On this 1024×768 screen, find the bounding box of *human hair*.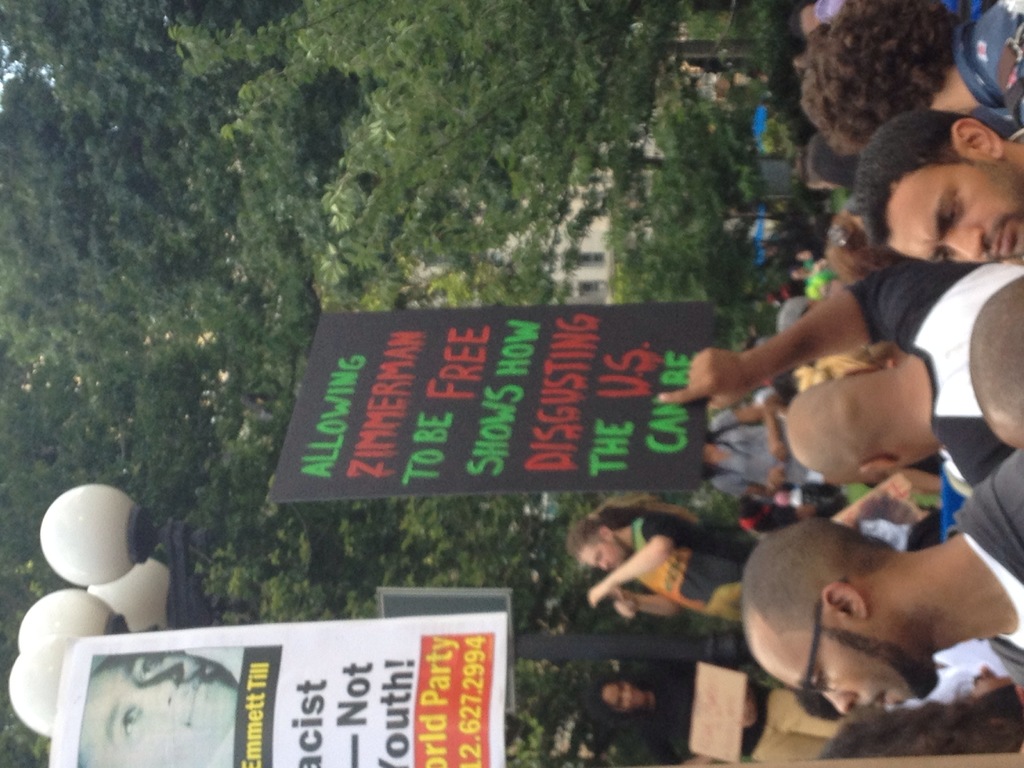
Bounding box: 564:493:697:559.
